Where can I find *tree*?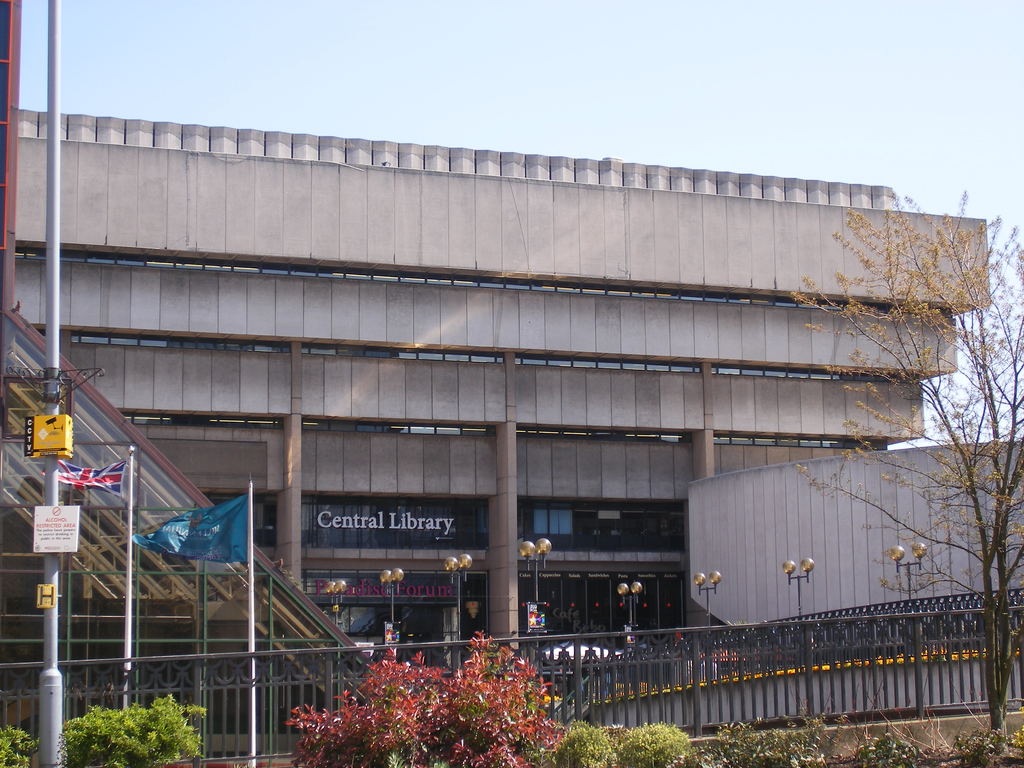
You can find it at <region>779, 185, 1023, 746</region>.
